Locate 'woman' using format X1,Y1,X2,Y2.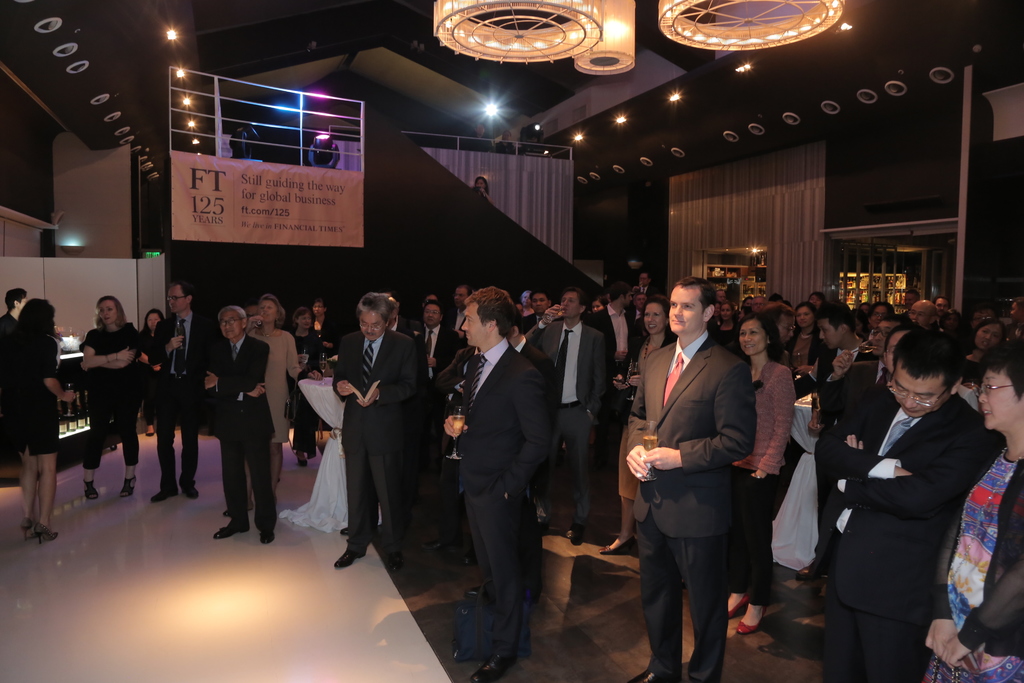
80,297,138,497.
